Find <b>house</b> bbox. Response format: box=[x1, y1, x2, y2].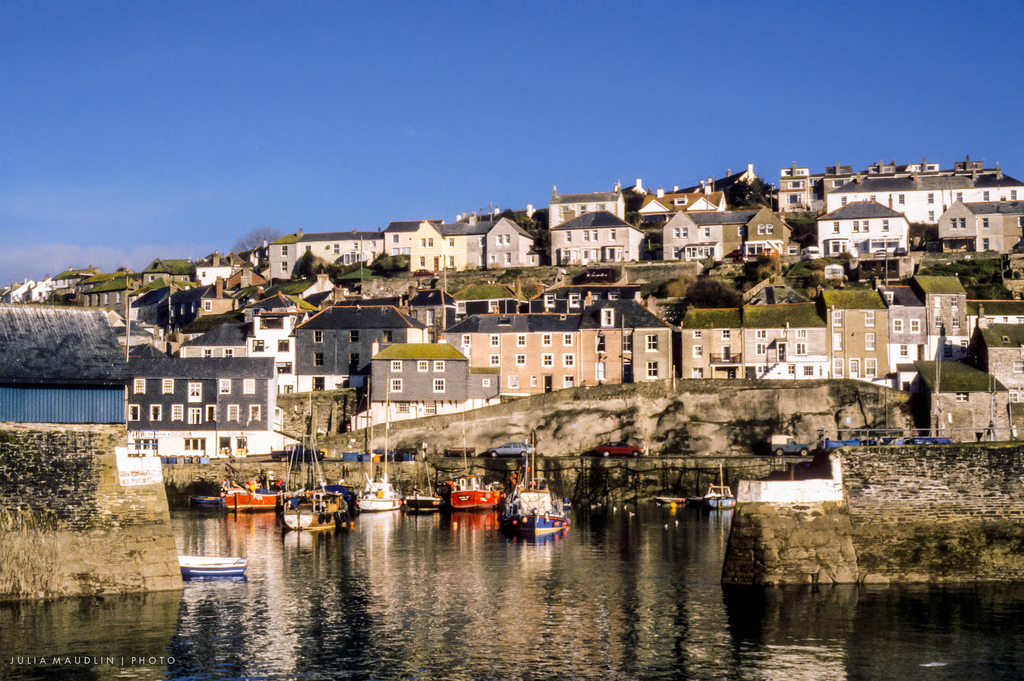
box=[385, 209, 538, 275].
